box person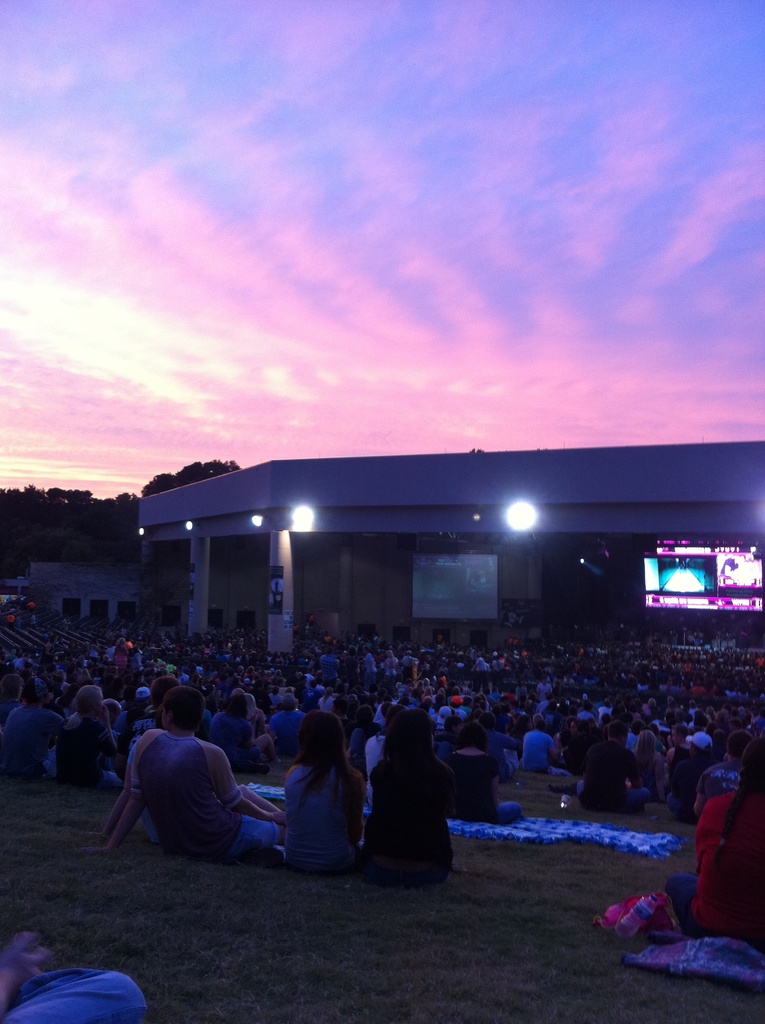
region(670, 735, 764, 957)
